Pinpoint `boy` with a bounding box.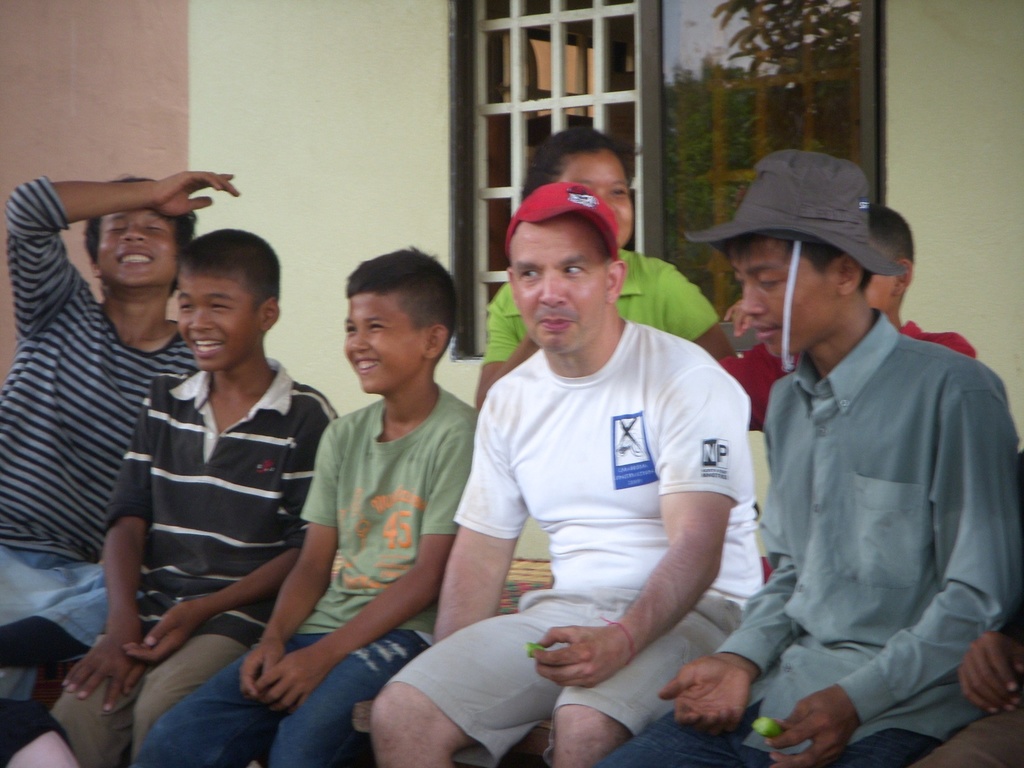
bbox=(129, 246, 481, 760).
